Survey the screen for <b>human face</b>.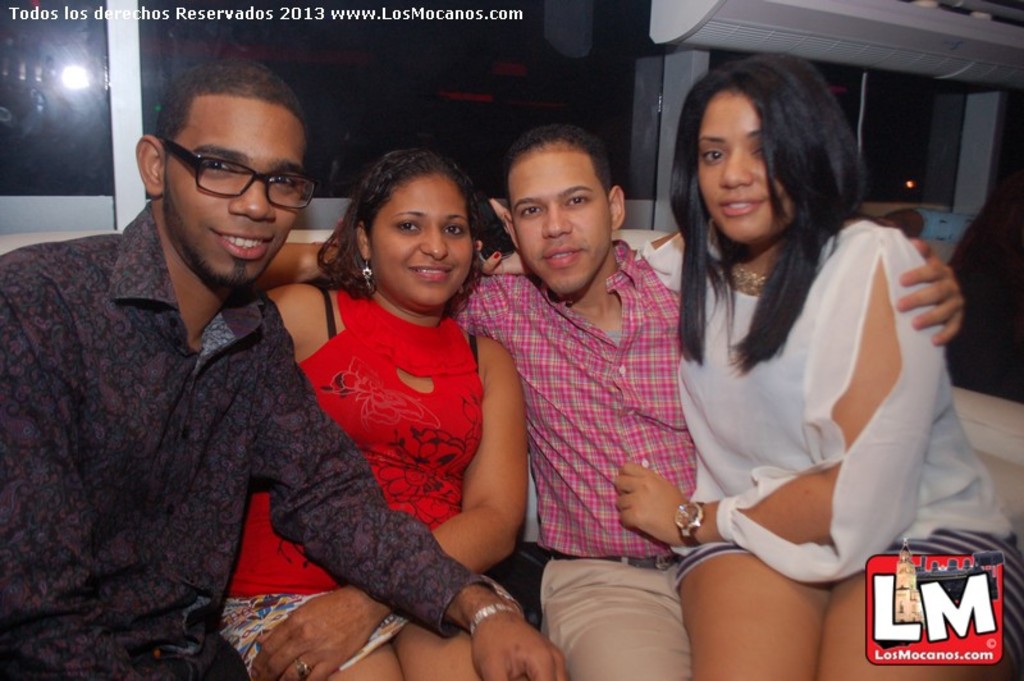
Survey found: (508,147,616,300).
